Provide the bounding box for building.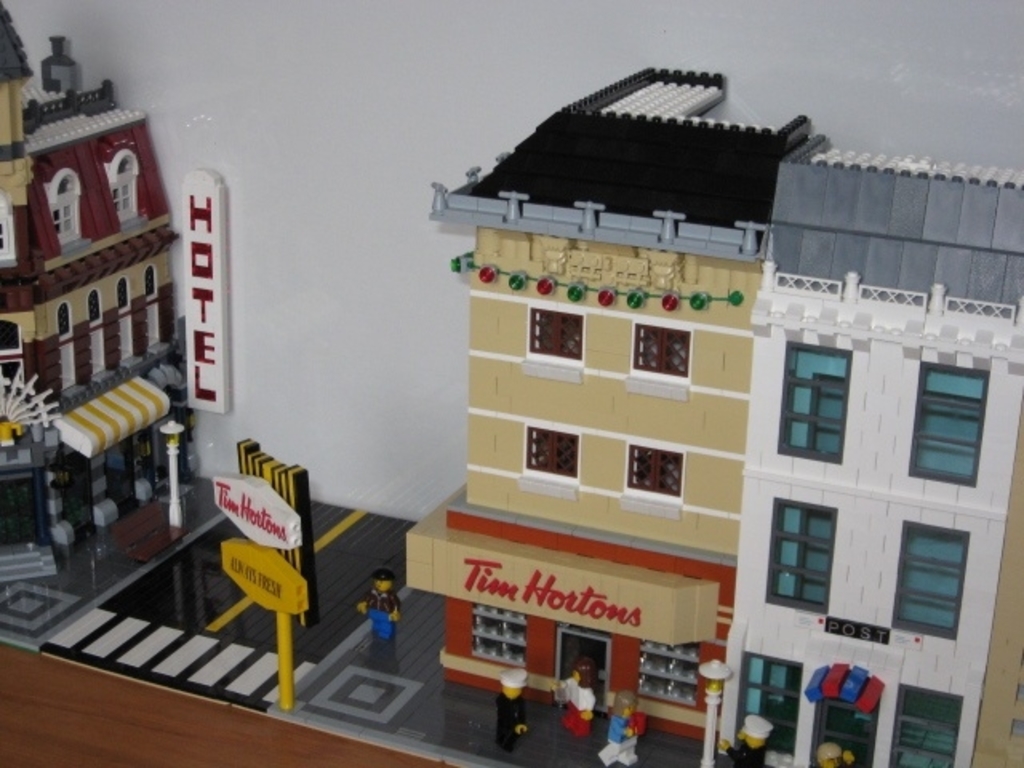
<box>408,94,790,766</box>.
